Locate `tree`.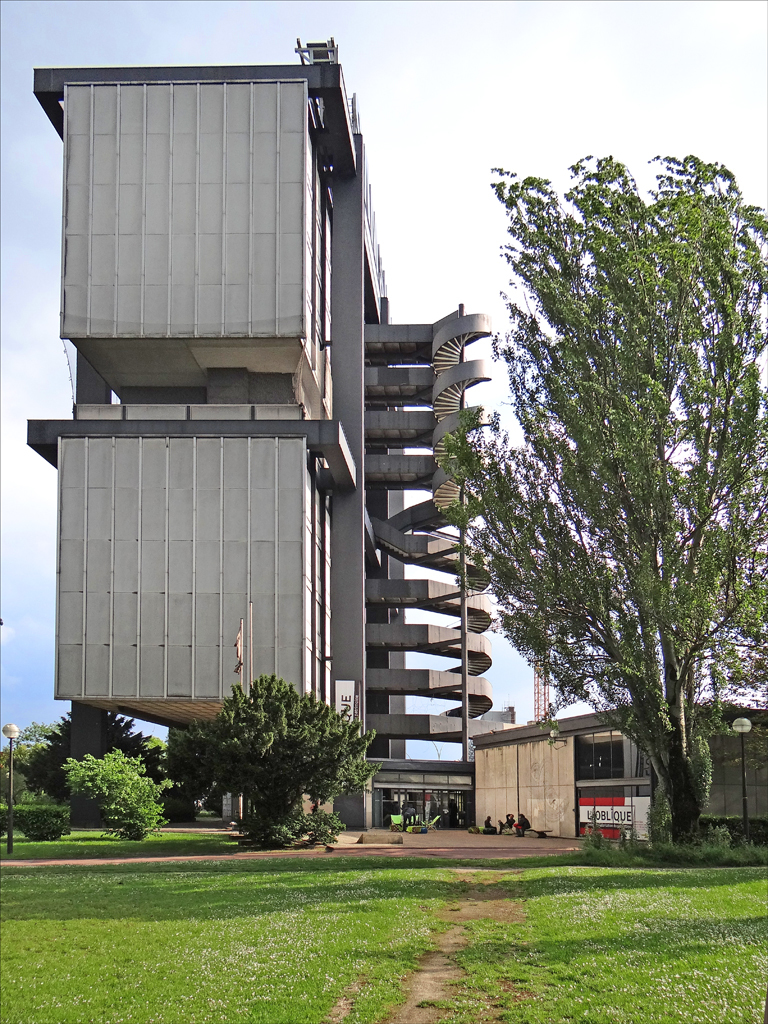
Bounding box: rect(5, 705, 168, 835).
